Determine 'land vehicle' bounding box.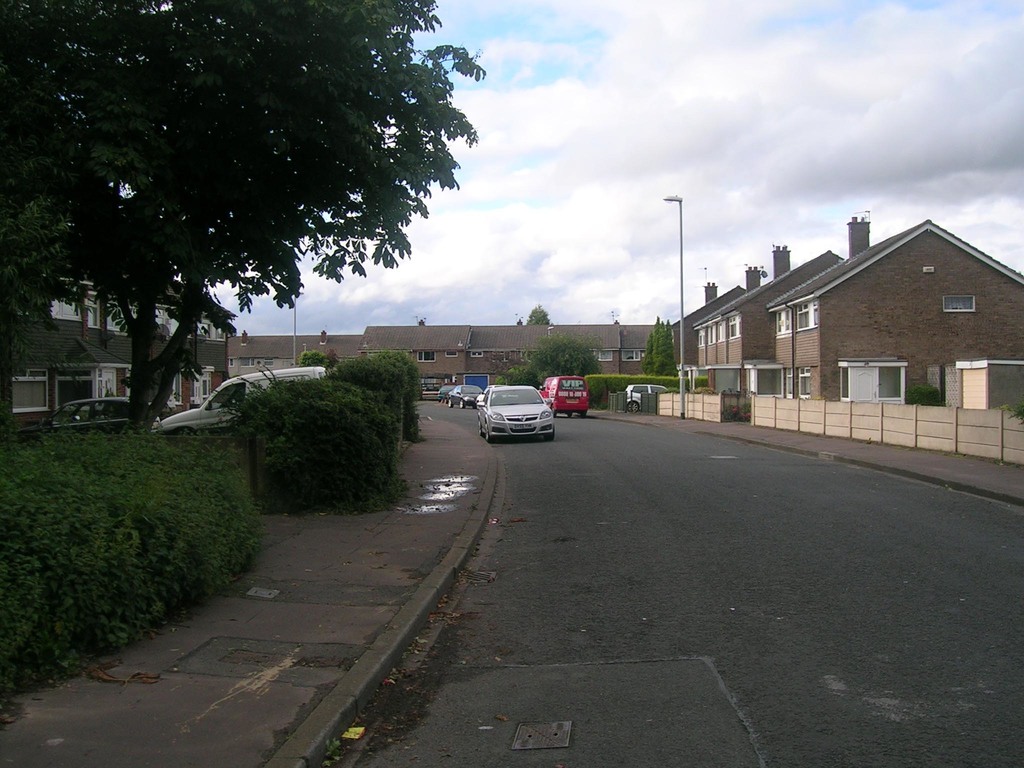
Determined: <bbox>422, 385, 440, 401</bbox>.
